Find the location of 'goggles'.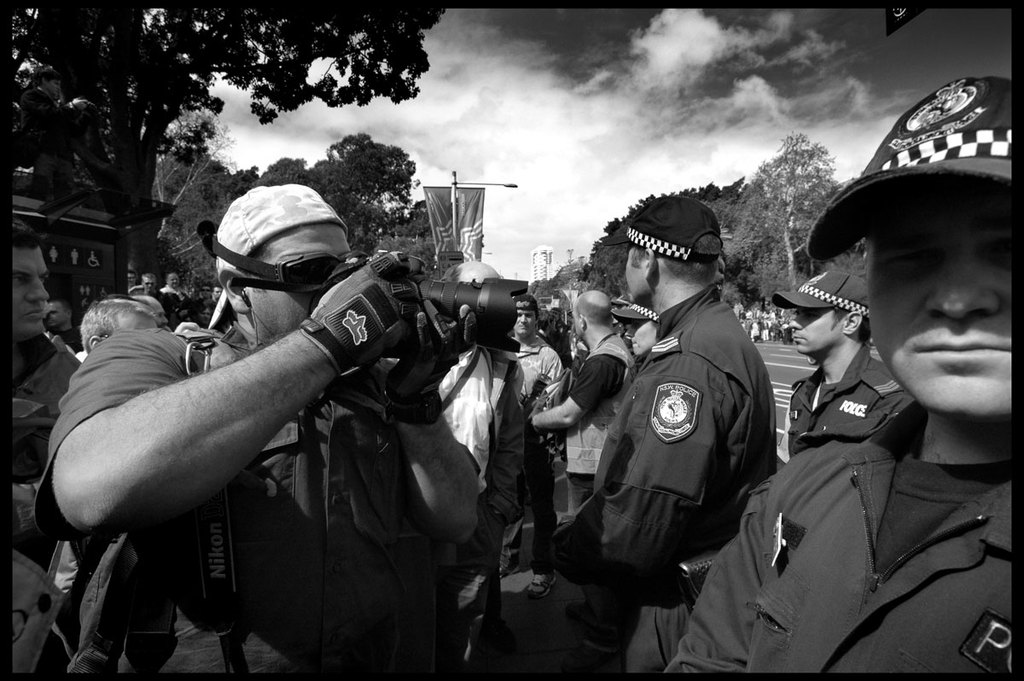
Location: locate(201, 217, 367, 293).
